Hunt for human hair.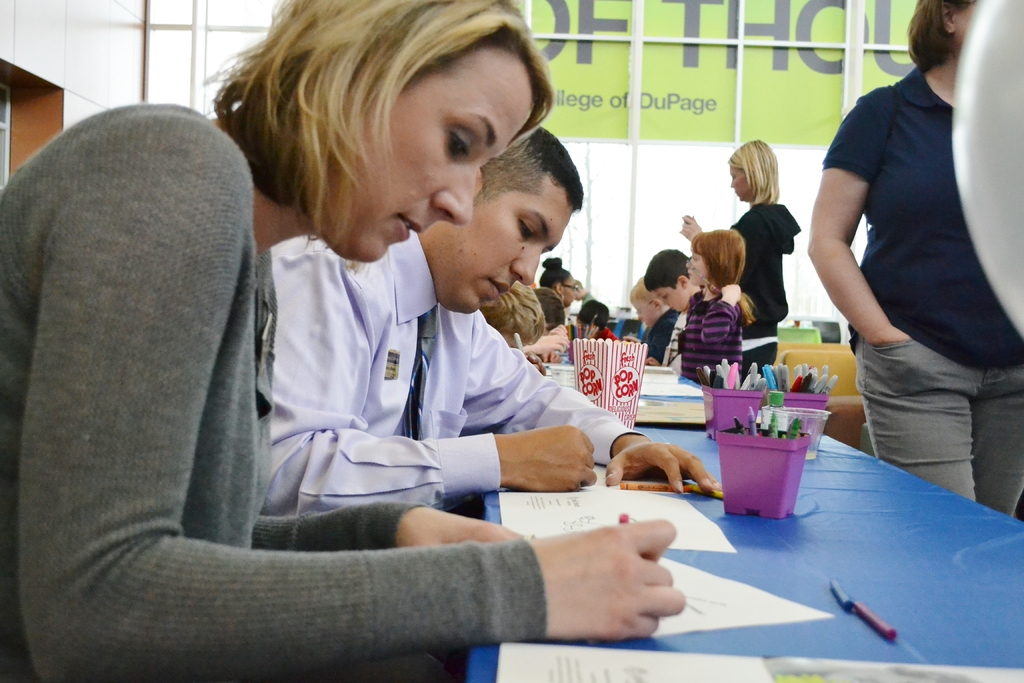
Hunted down at x1=200 y1=0 x2=556 y2=276.
